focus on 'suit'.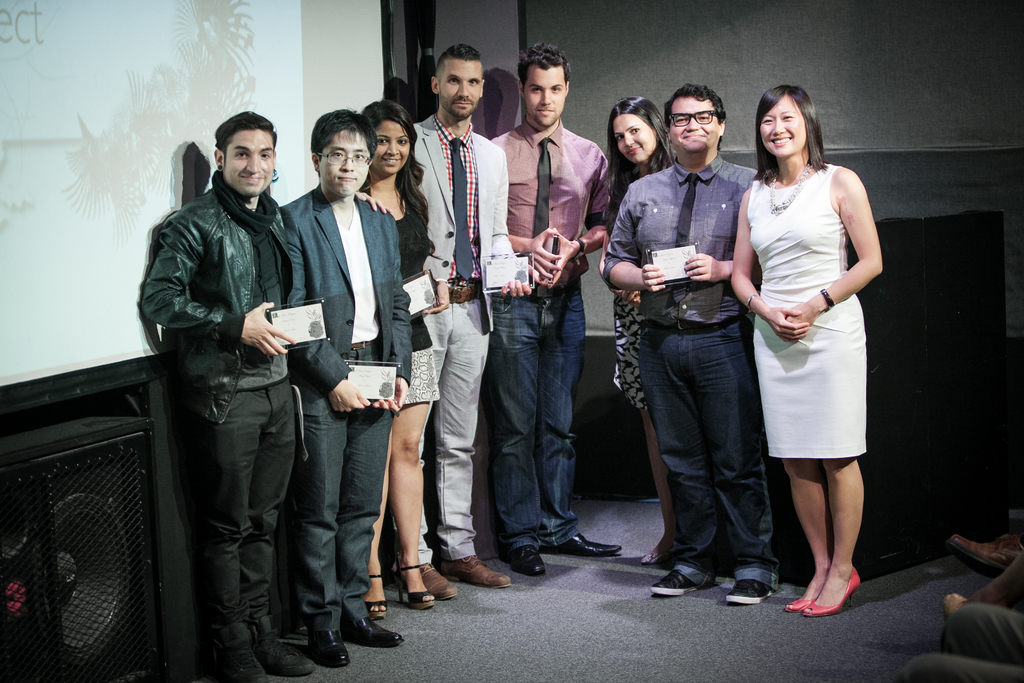
Focused at left=282, top=184, right=413, bottom=633.
